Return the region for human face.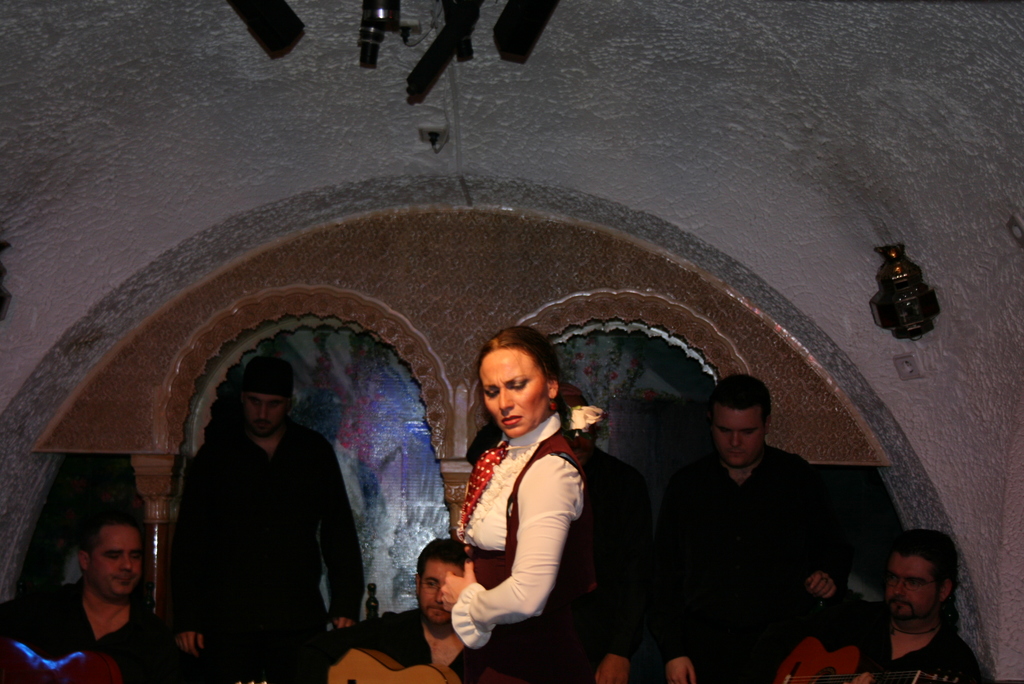
417 560 465 627.
